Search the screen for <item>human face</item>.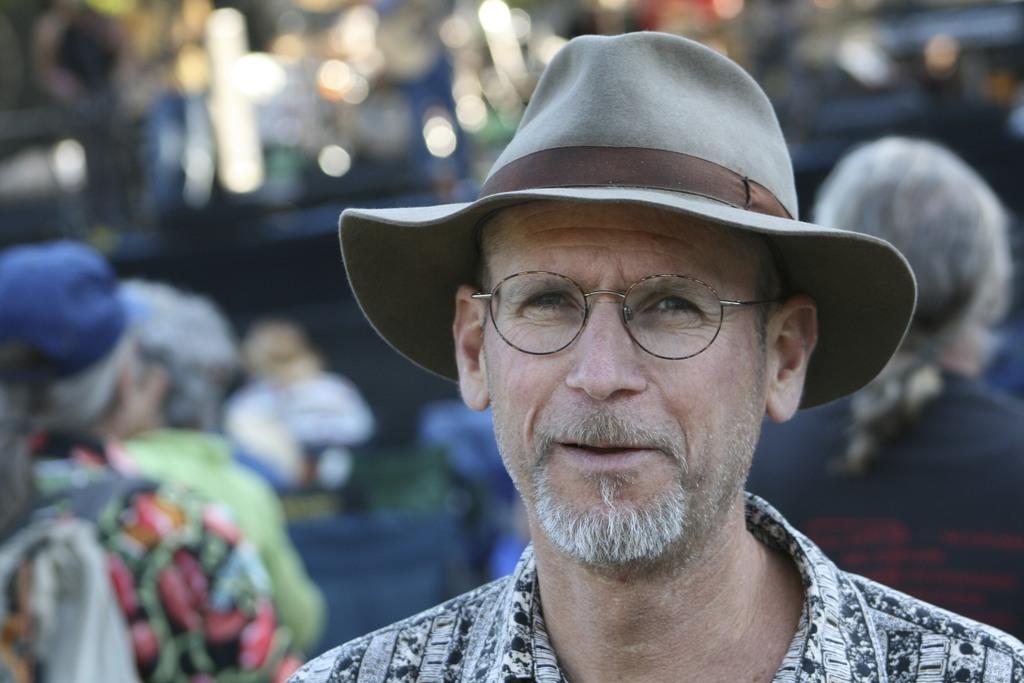
Found at x1=488, y1=199, x2=769, y2=577.
